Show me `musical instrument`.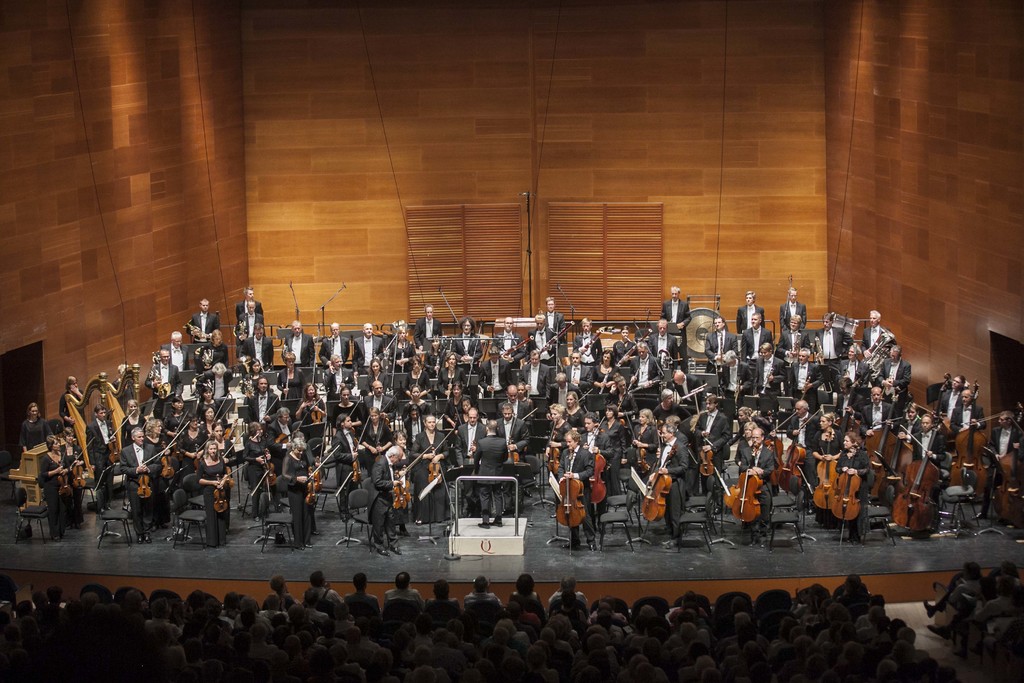
`musical instrument` is here: locate(811, 331, 828, 366).
